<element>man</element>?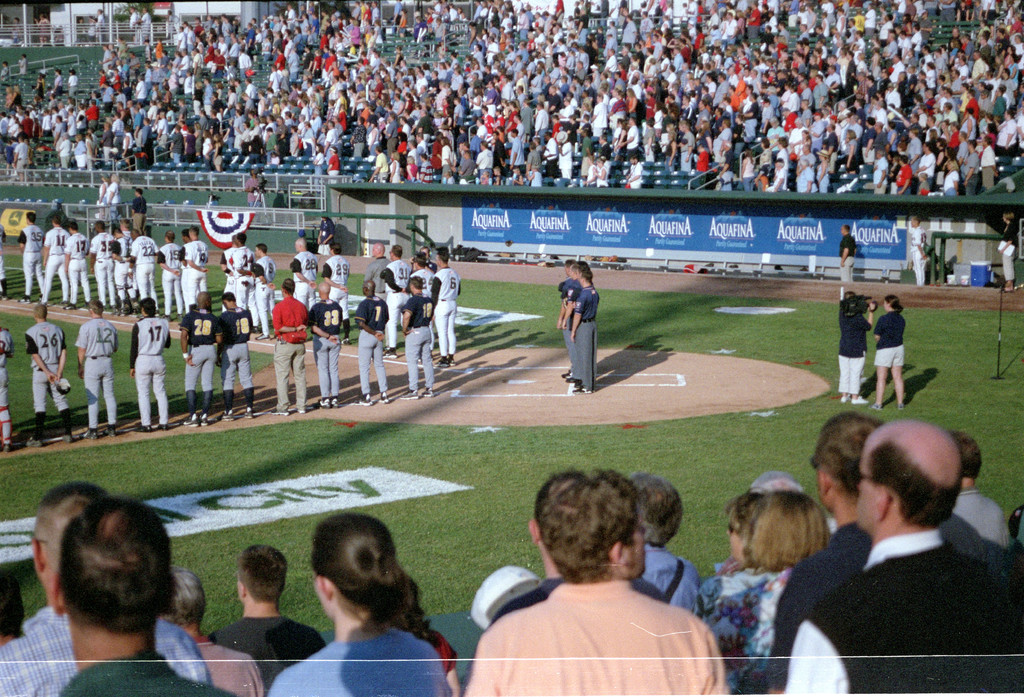
<box>840,221,856,283</box>
